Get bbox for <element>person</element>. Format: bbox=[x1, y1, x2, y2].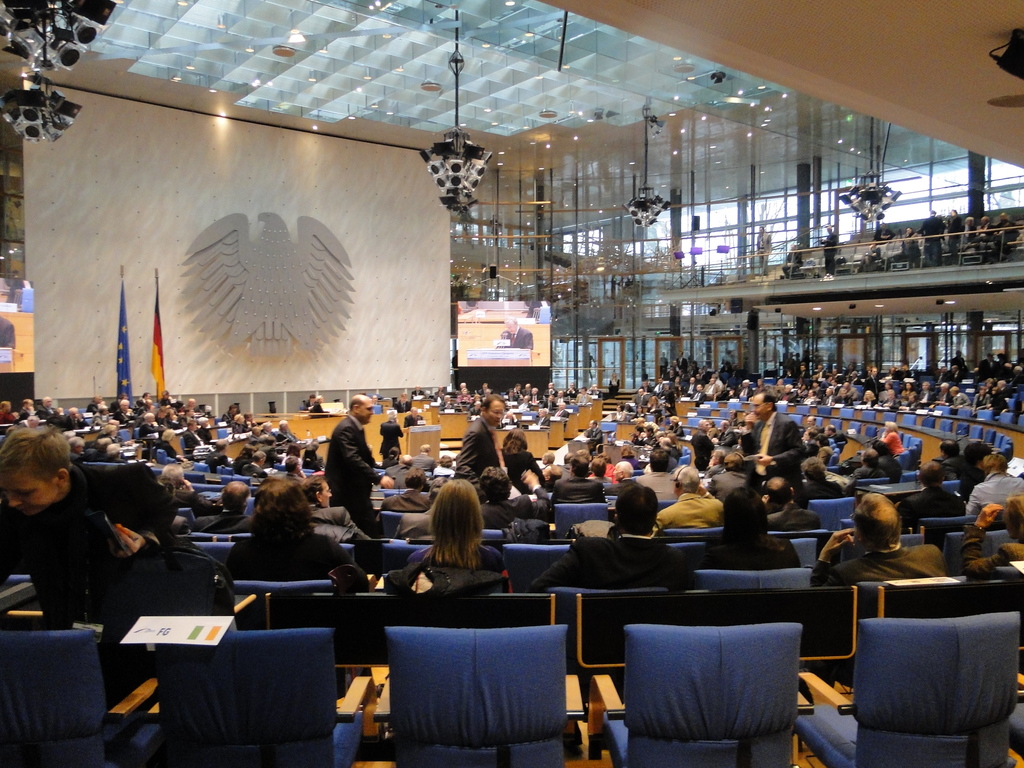
bbox=[728, 390, 813, 508].
